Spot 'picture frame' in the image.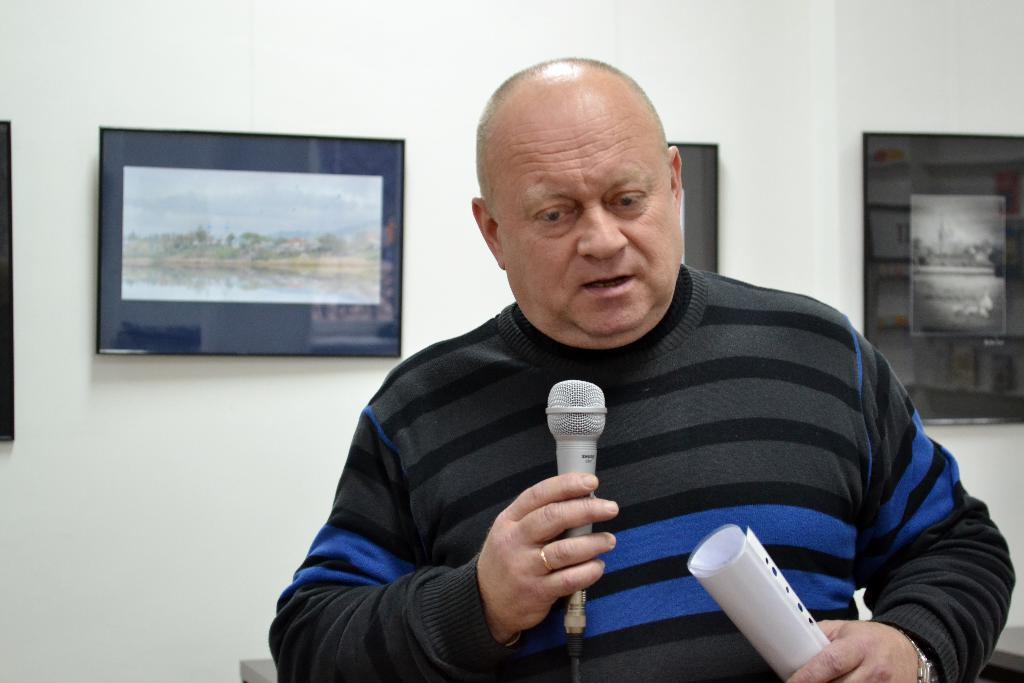
'picture frame' found at BBox(95, 130, 405, 365).
